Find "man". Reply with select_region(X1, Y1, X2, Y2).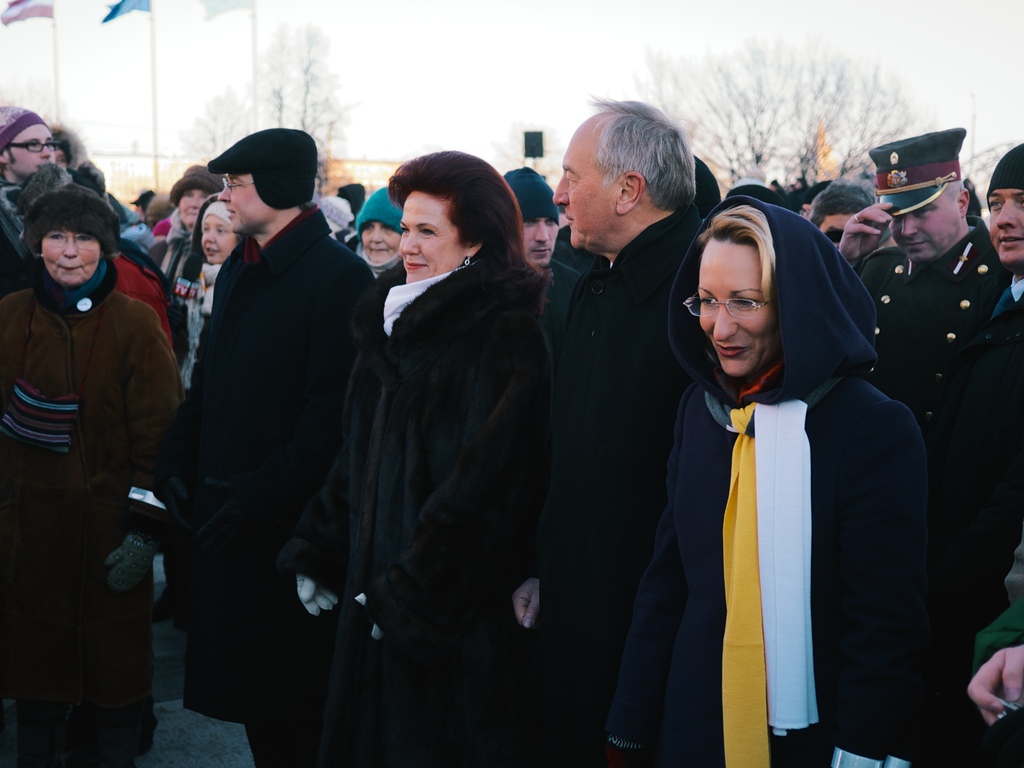
select_region(0, 106, 65, 300).
